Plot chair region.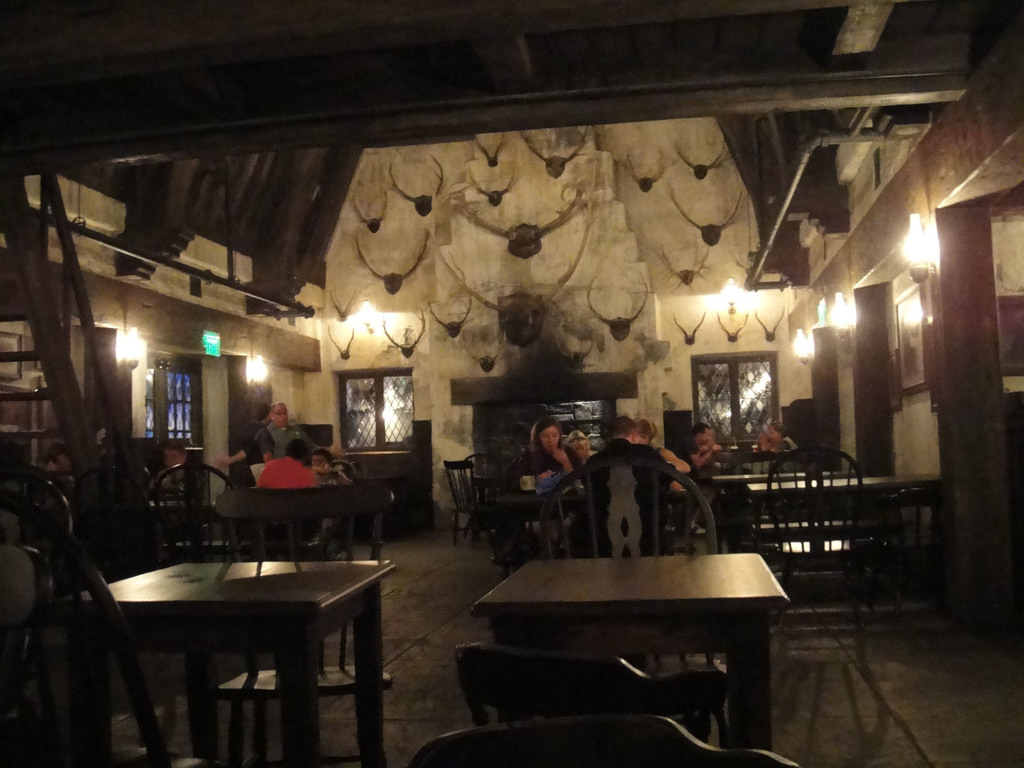
Plotted at box=[154, 463, 237, 557].
